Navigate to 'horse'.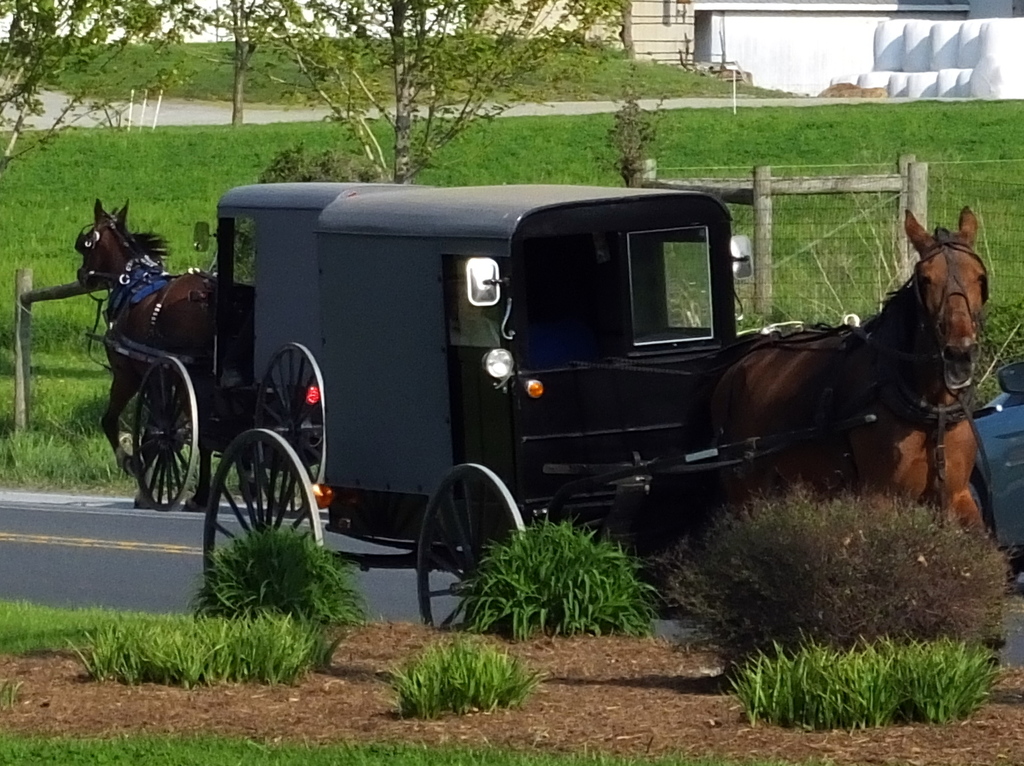
Navigation target: box(76, 194, 261, 509).
